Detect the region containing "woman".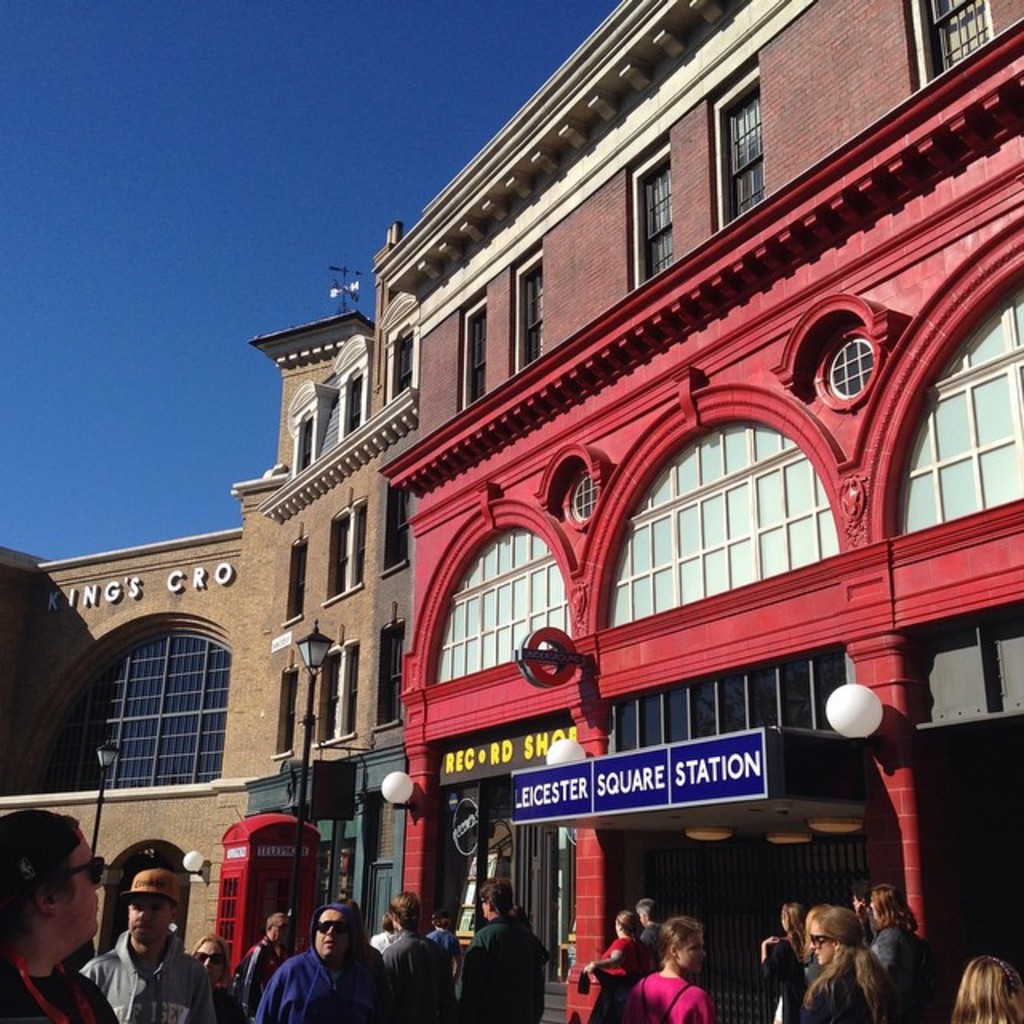
bbox=[189, 934, 245, 1022].
